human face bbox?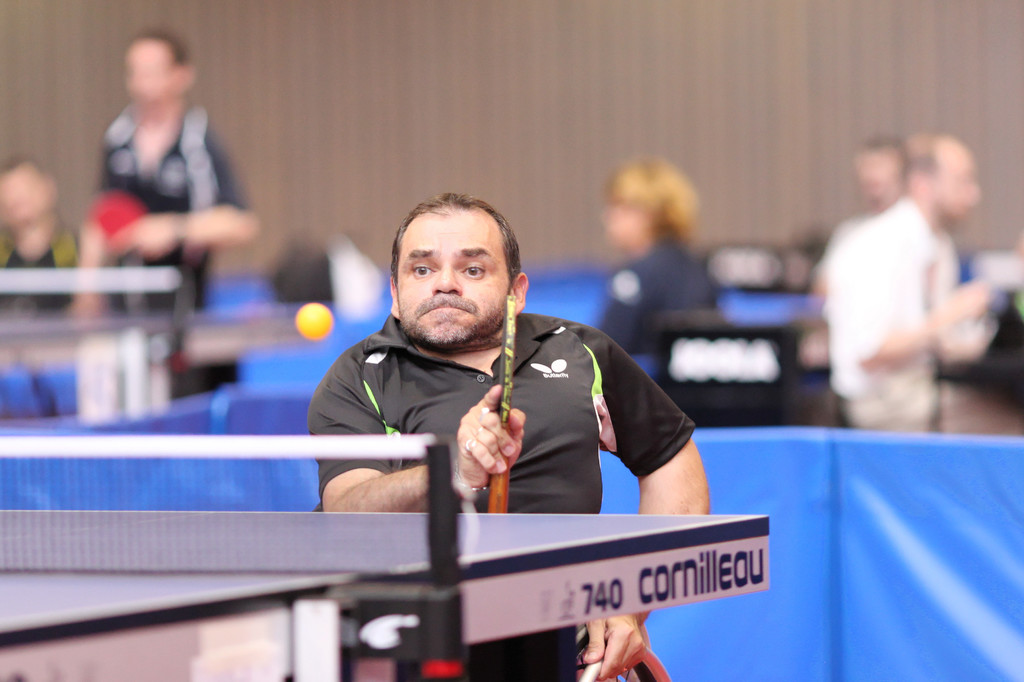
391, 206, 512, 346
